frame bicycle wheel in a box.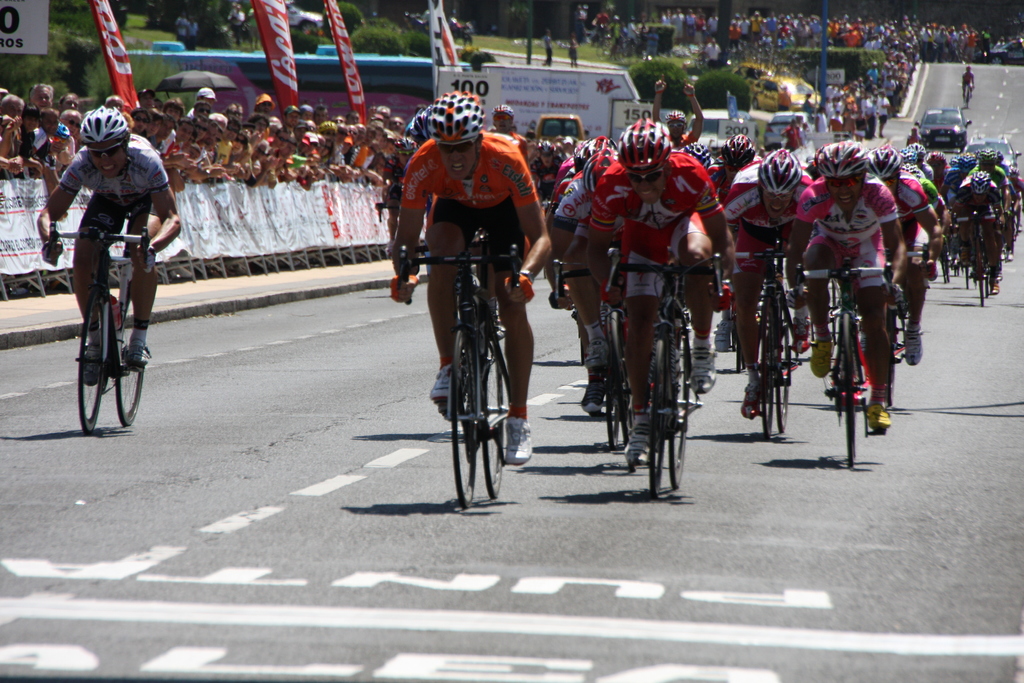
(x1=72, y1=284, x2=125, y2=419).
